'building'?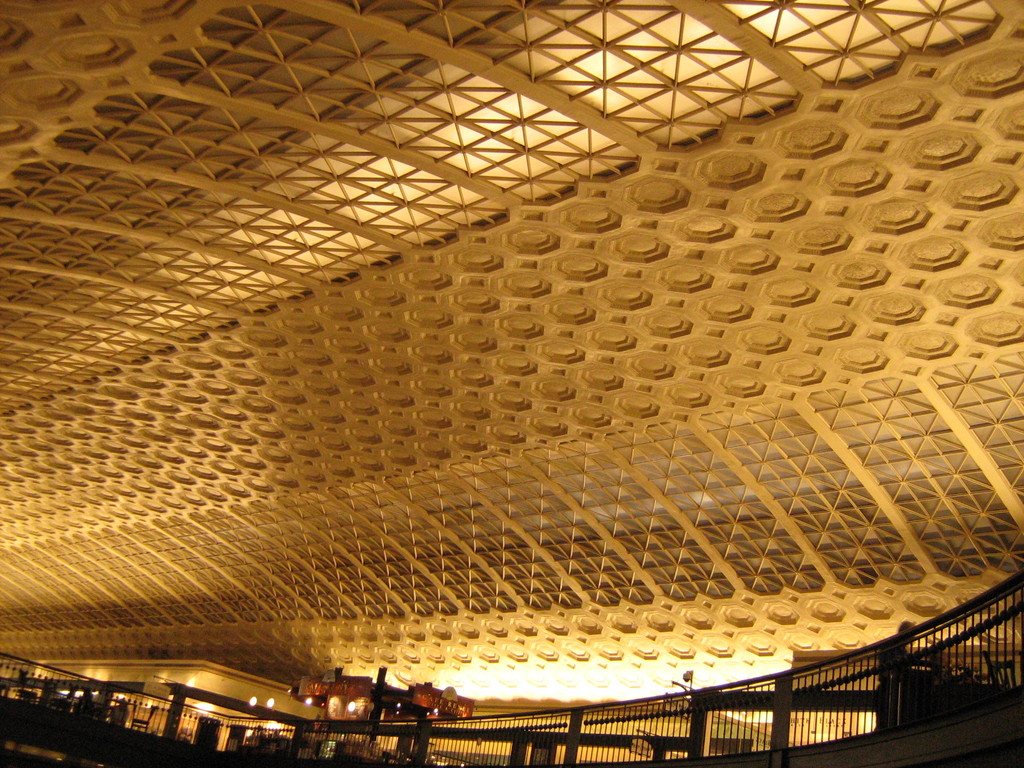
[1,0,1023,767]
